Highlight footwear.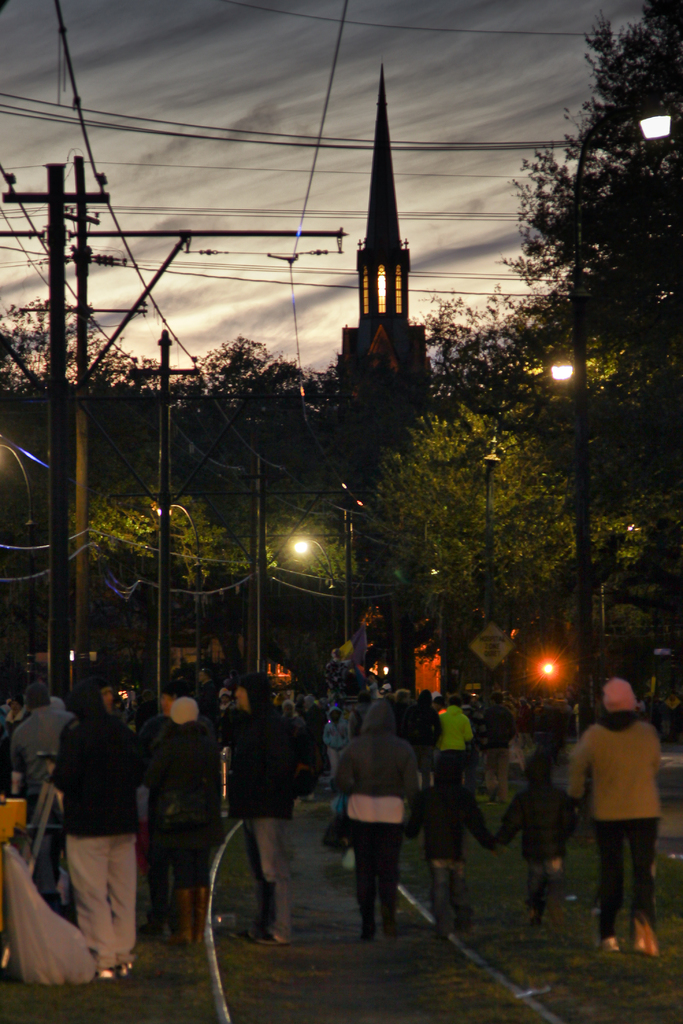
Highlighted region: region(636, 930, 656, 956).
